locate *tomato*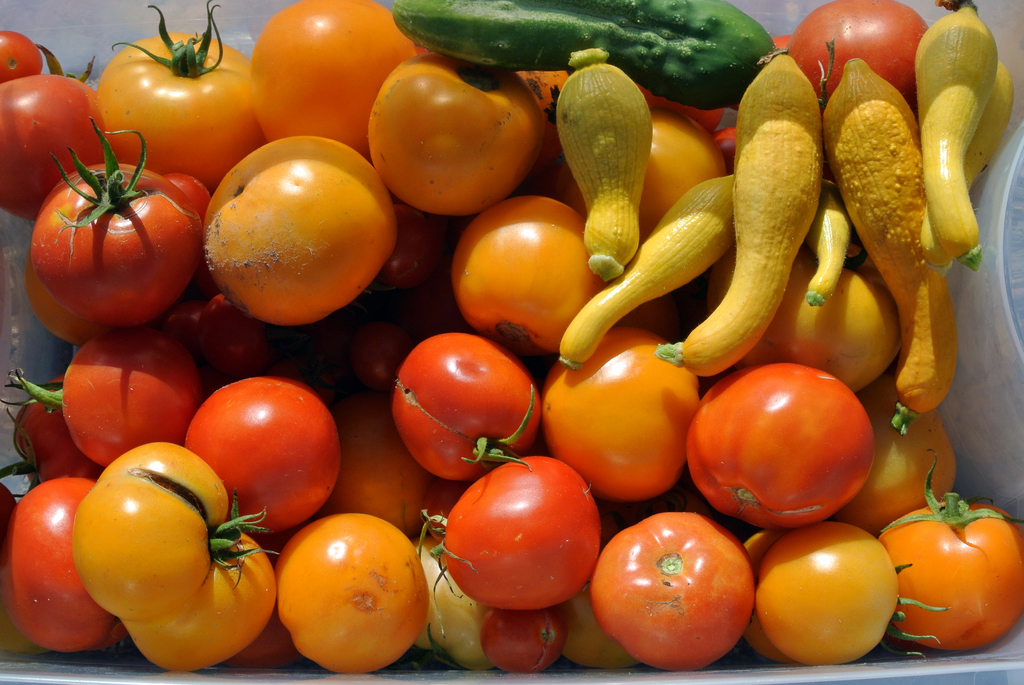
<bbox>591, 511, 751, 668</bbox>
